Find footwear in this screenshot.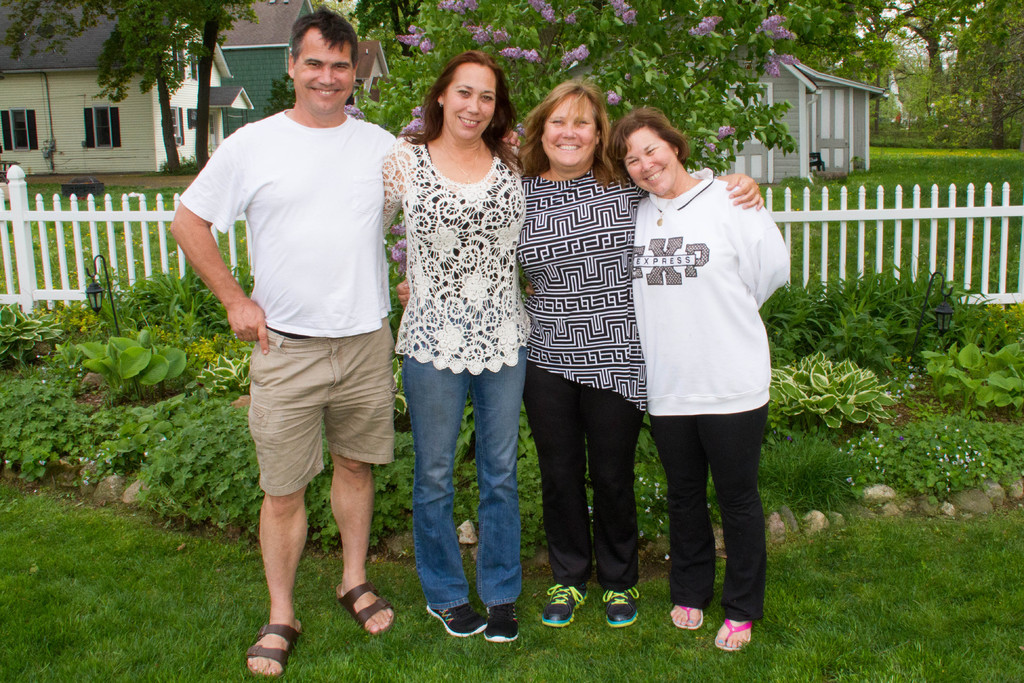
The bounding box for footwear is crop(334, 579, 395, 638).
